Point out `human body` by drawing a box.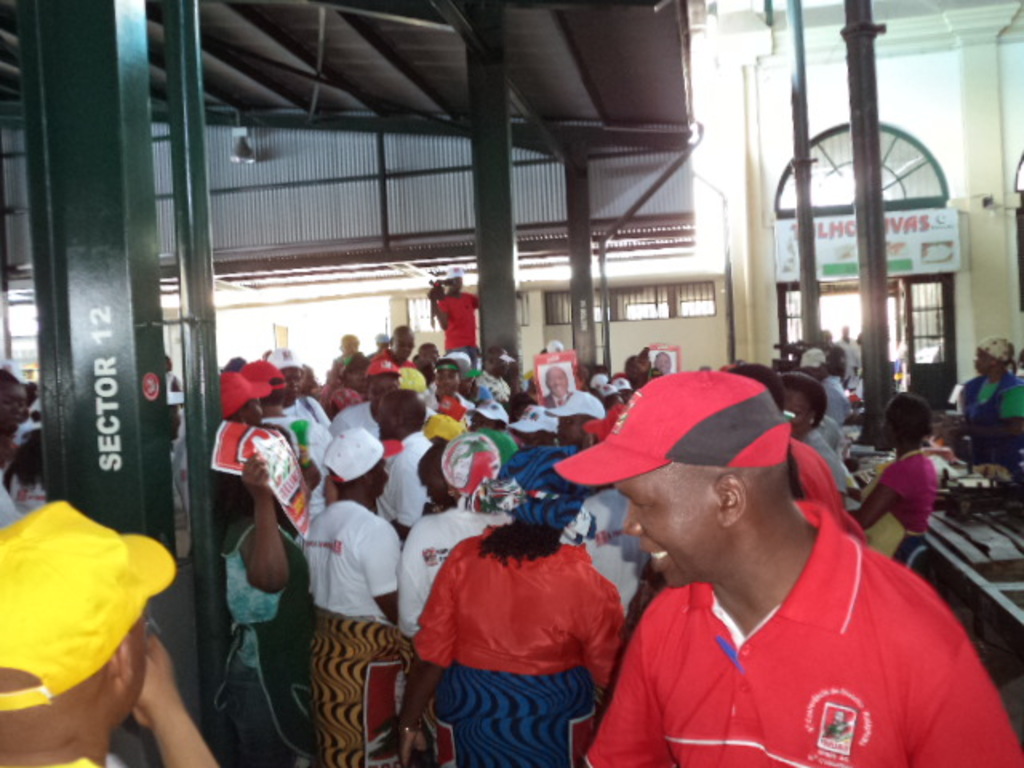
803:424:854:502.
